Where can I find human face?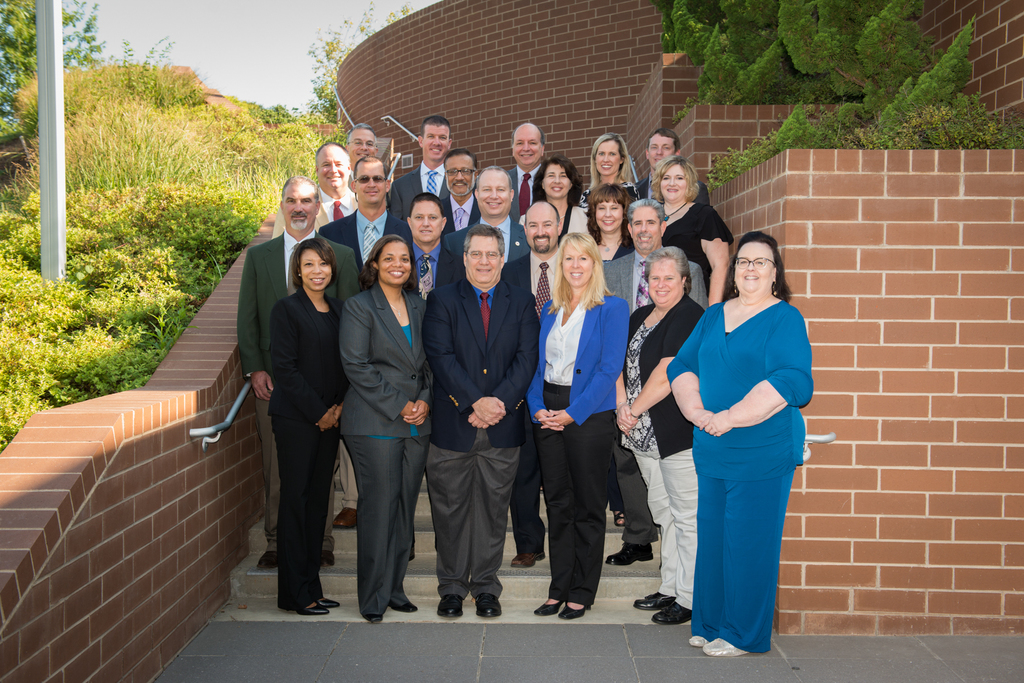
You can find it at 301:250:332:290.
